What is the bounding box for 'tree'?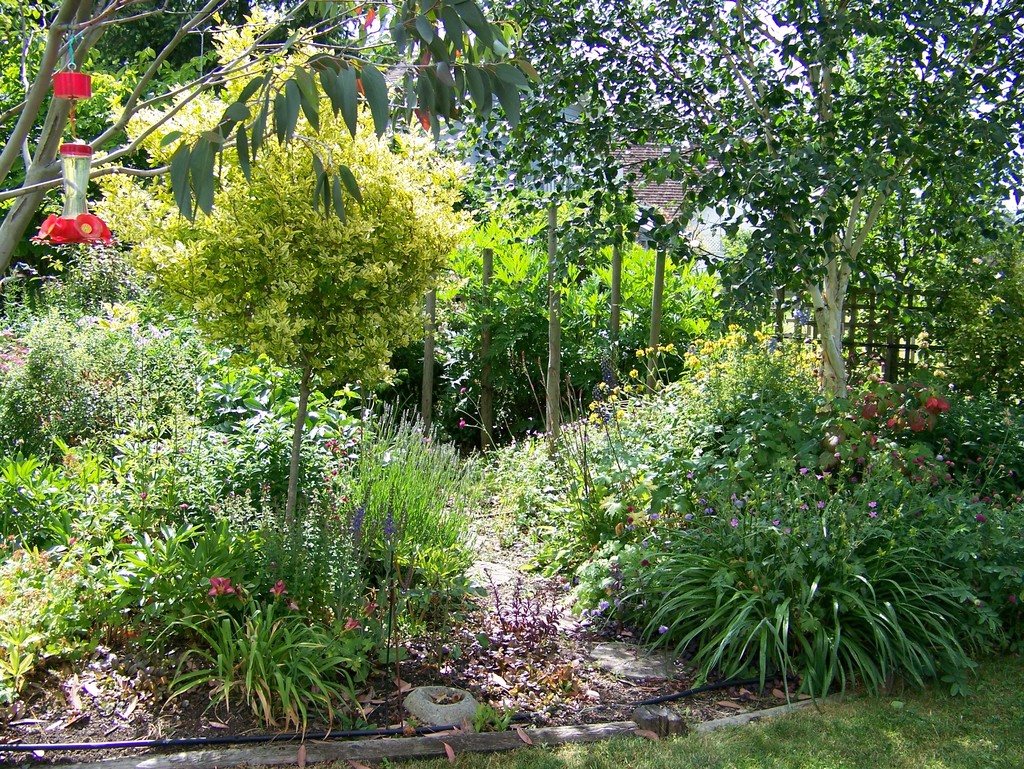
region(0, 0, 540, 285).
